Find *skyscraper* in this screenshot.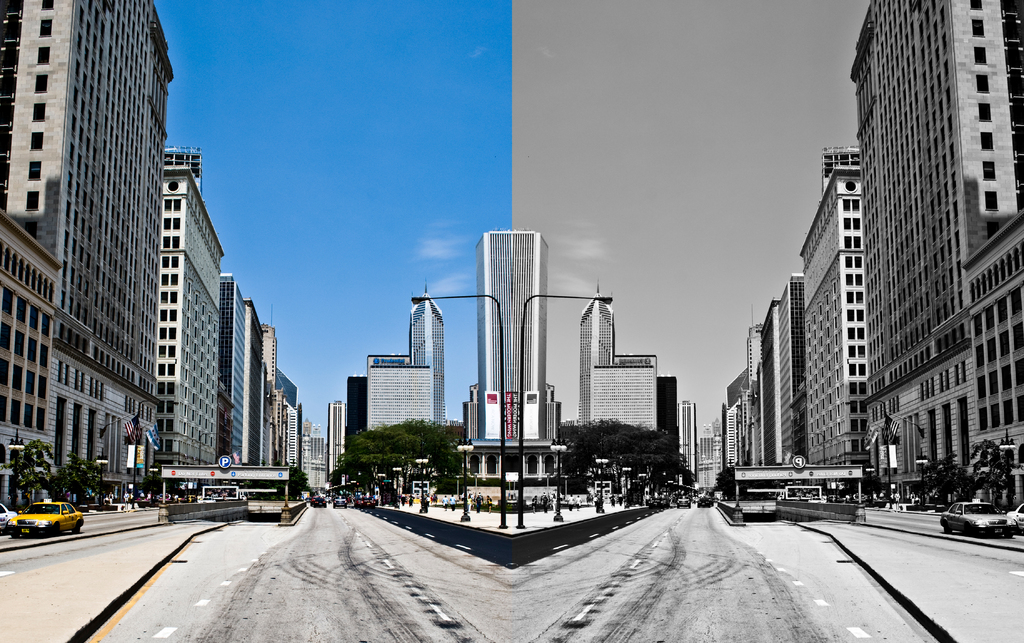
The bounding box for *skyscraper* is left=272, top=360, right=307, bottom=488.
